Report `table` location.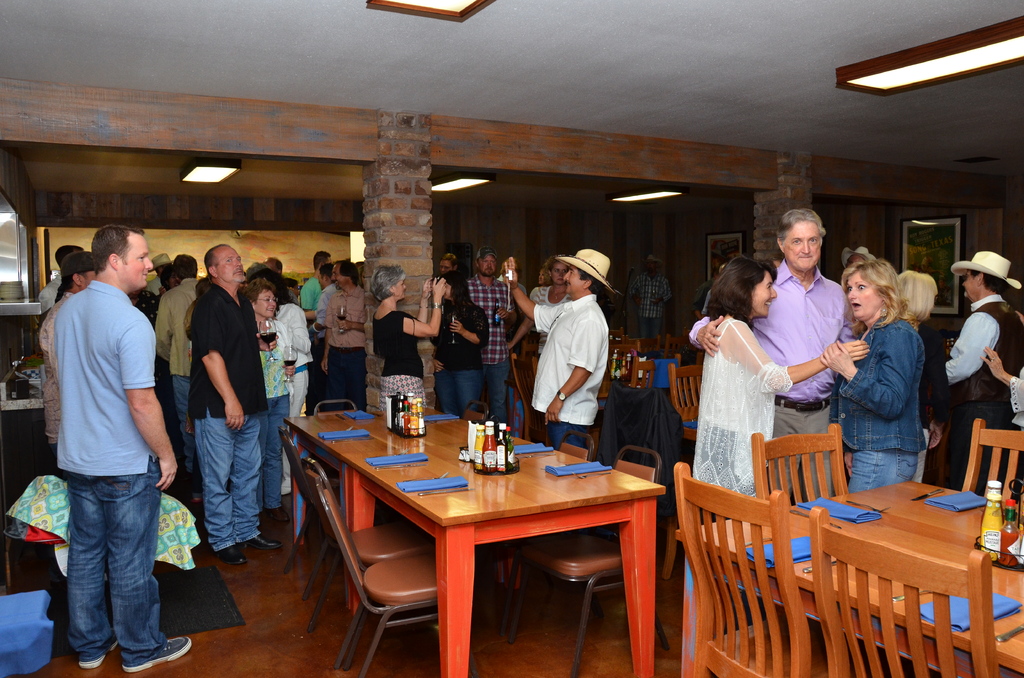
Report: BBox(284, 415, 669, 666).
